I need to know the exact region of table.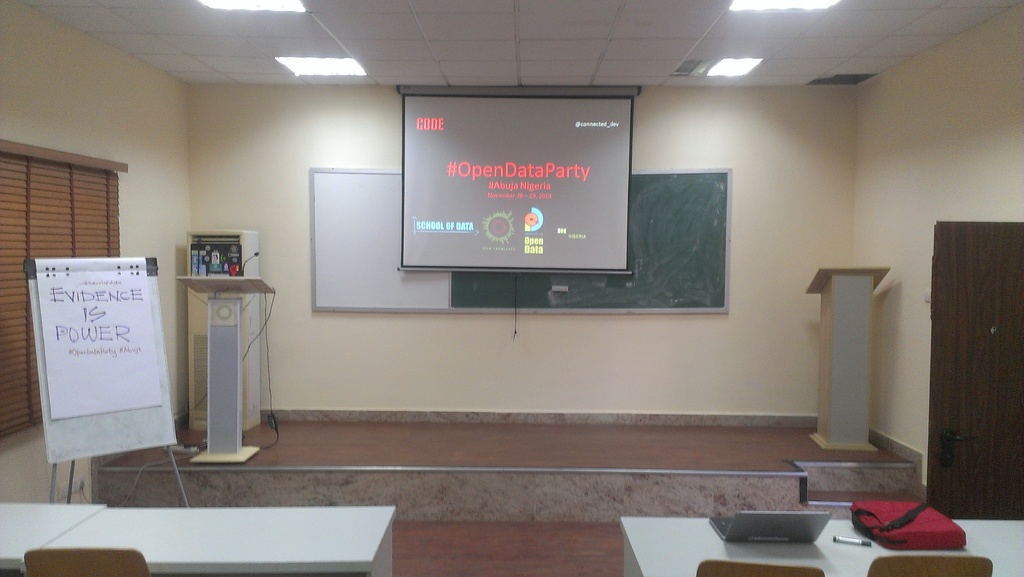
Region: {"x1": 0, "y1": 517, "x2": 1023, "y2": 576}.
